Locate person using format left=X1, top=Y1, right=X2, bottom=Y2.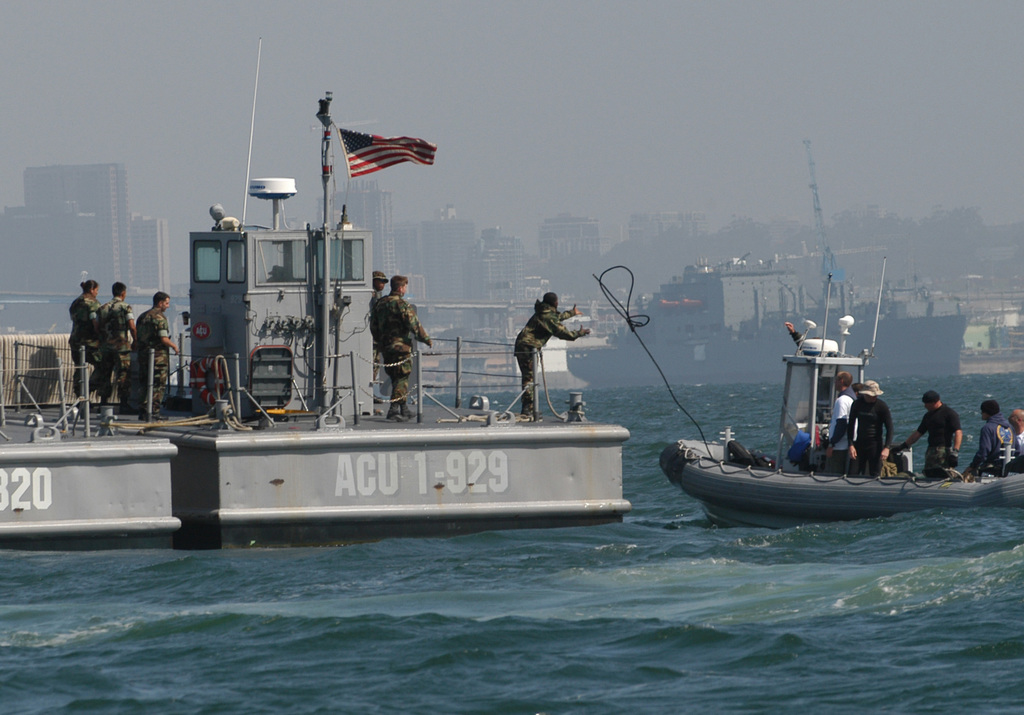
left=99, top=273, right=132, bottom=394.
